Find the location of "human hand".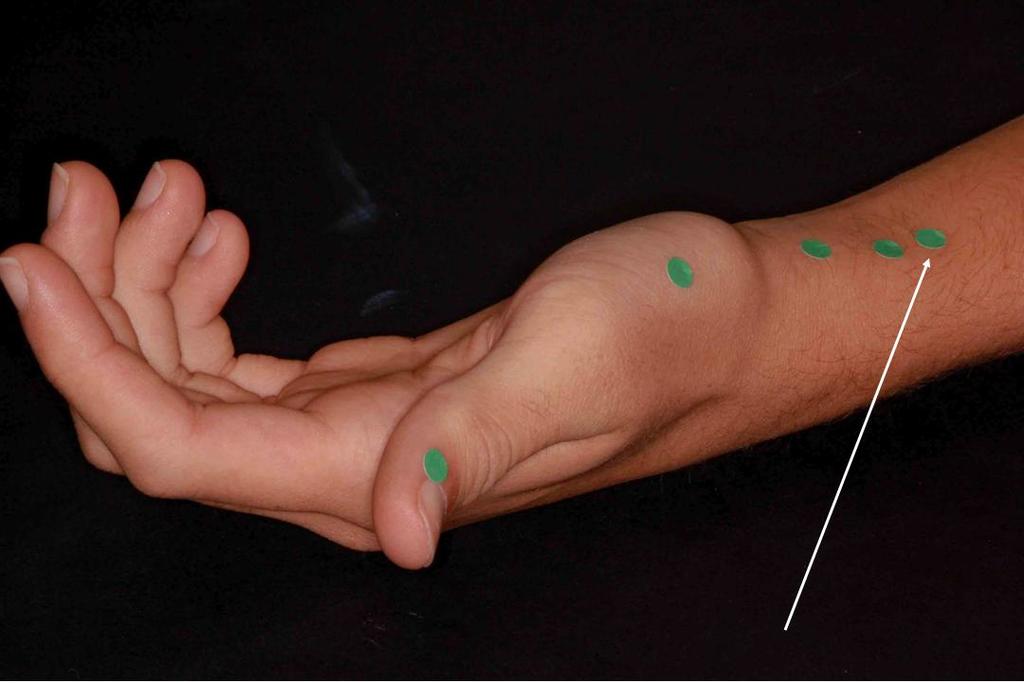
Location: 36, 175, 949, 598.
